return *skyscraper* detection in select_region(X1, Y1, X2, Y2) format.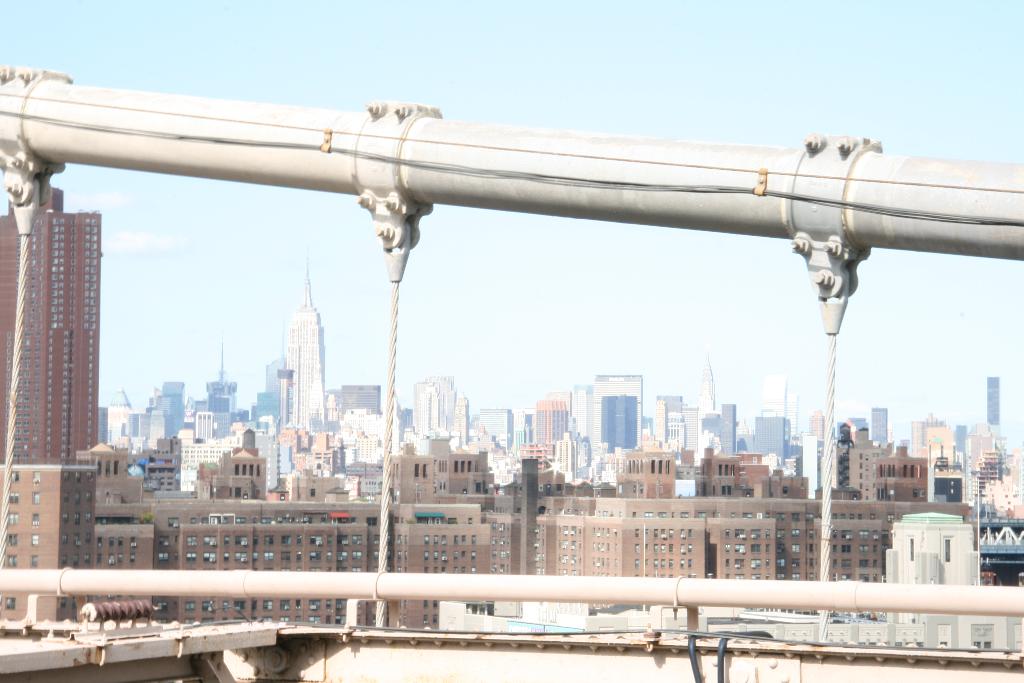
select_region(476, 403, 517, 441).
